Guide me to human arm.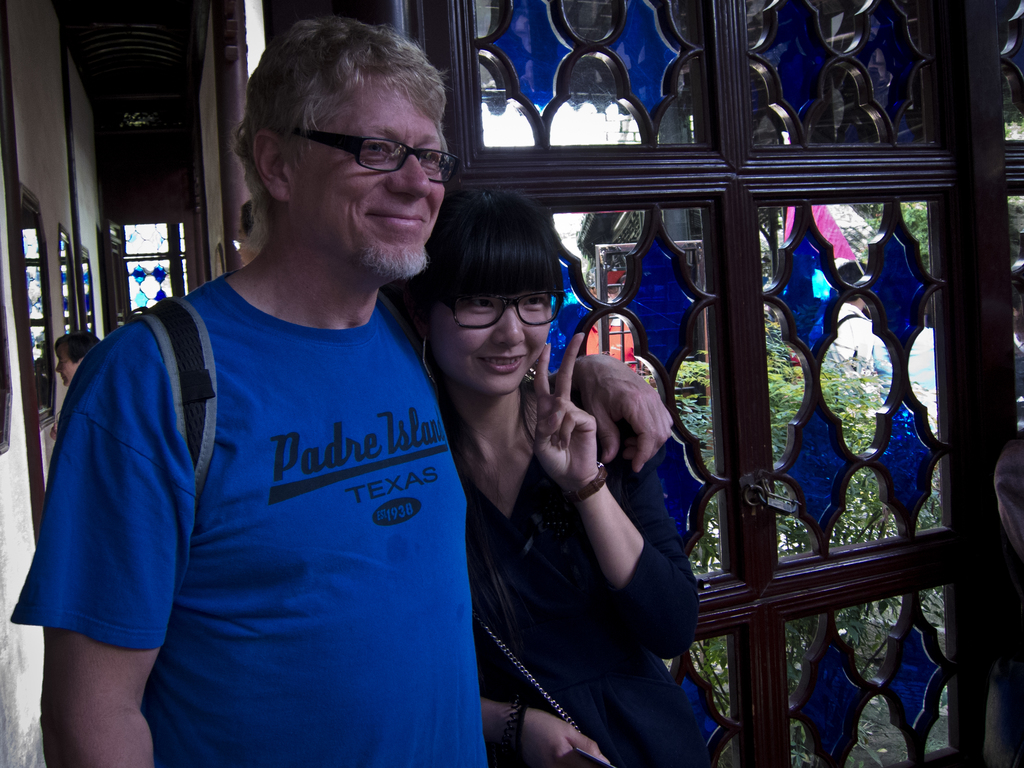
Guidance: 525,327,680,667.
